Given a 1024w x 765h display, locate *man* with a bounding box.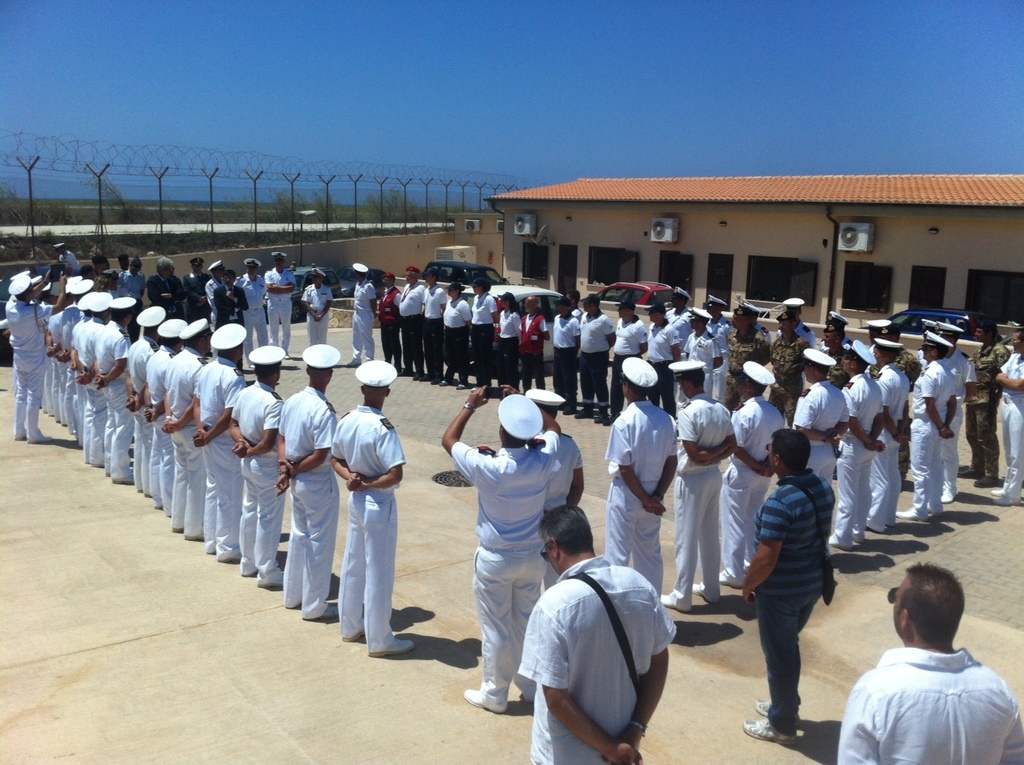
Located: crop(233, 345, 290, 590).
